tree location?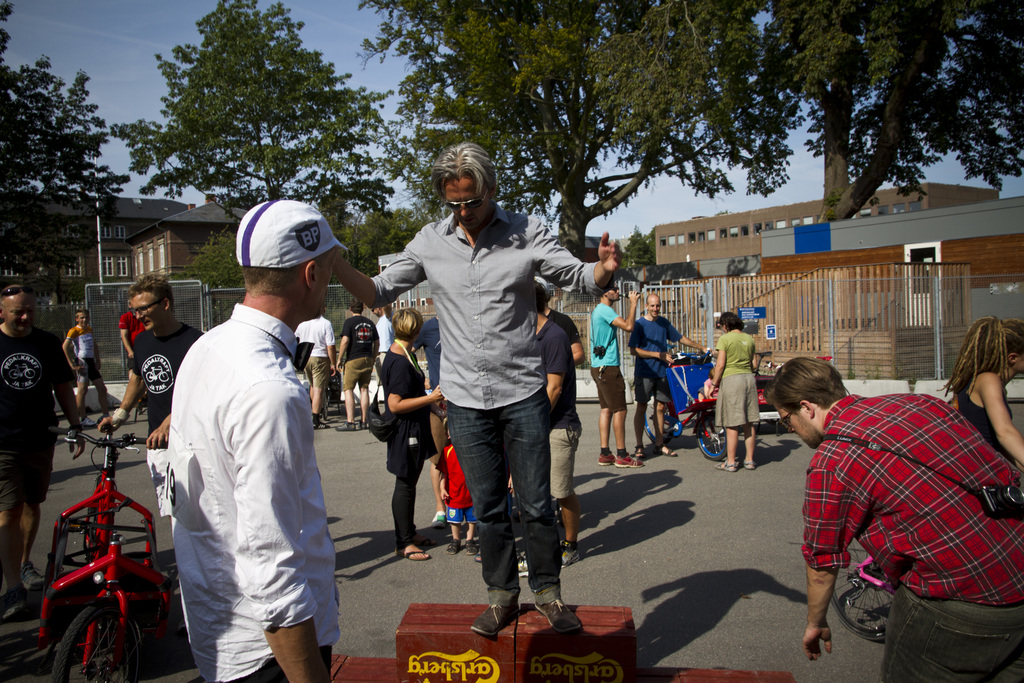
box(132, 0, 412, 272)
